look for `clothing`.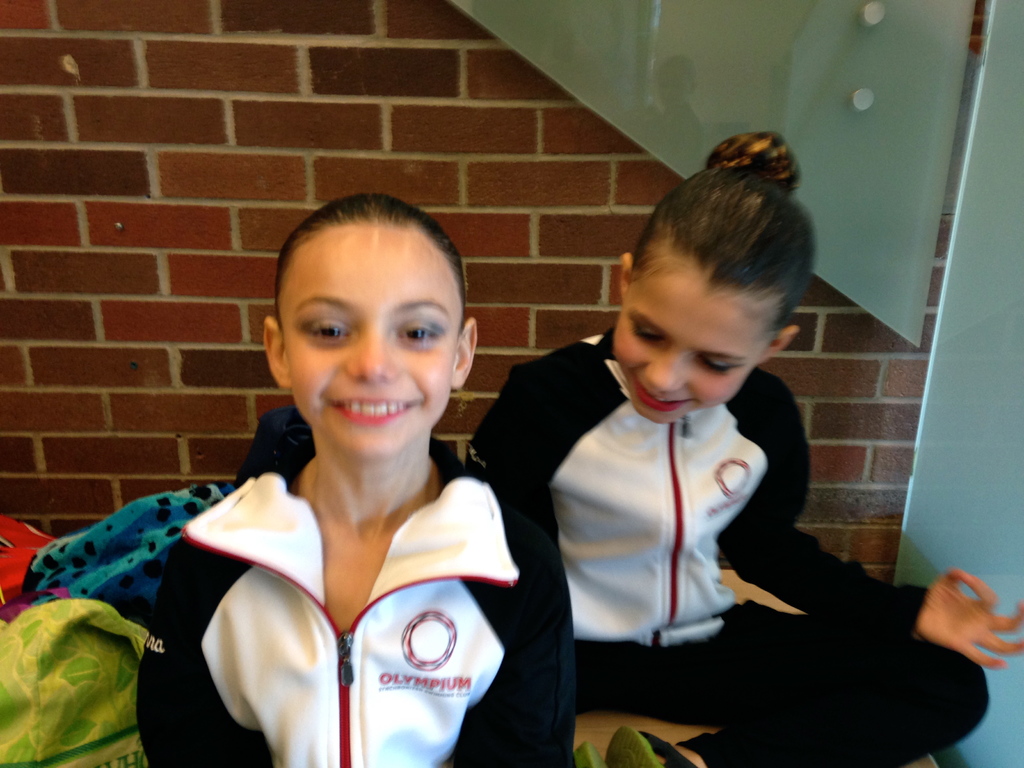
Found: x1=153 y1=395 x2=531 y2=761.
